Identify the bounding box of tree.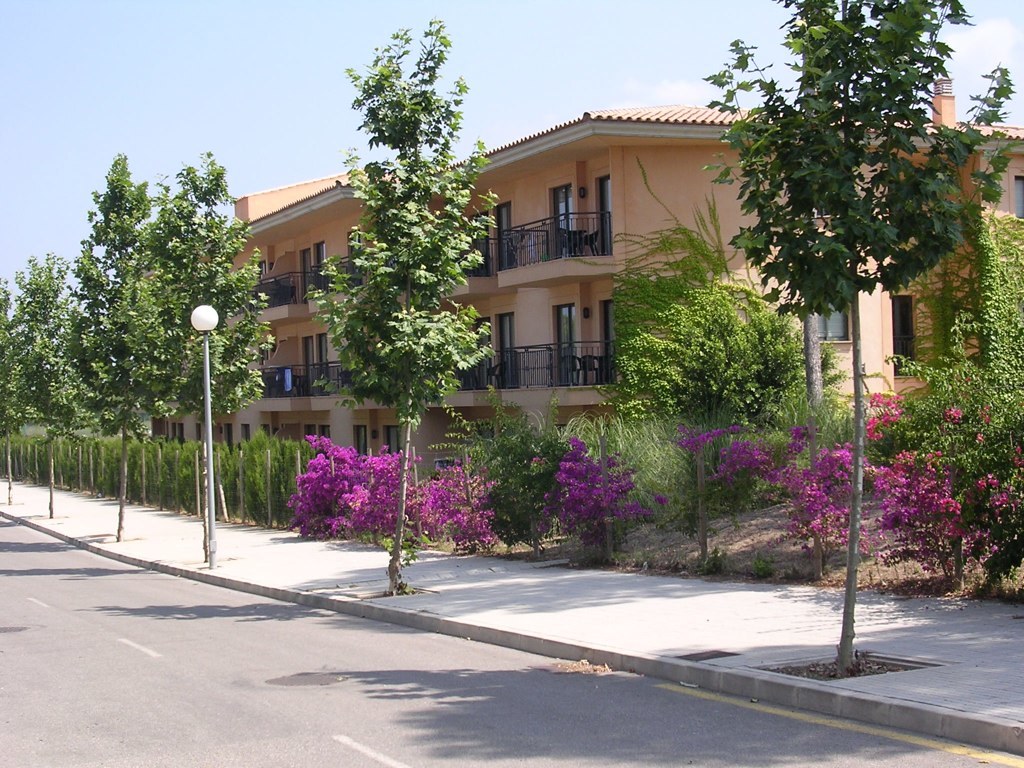
BBox(8, 249, 83, 526).
